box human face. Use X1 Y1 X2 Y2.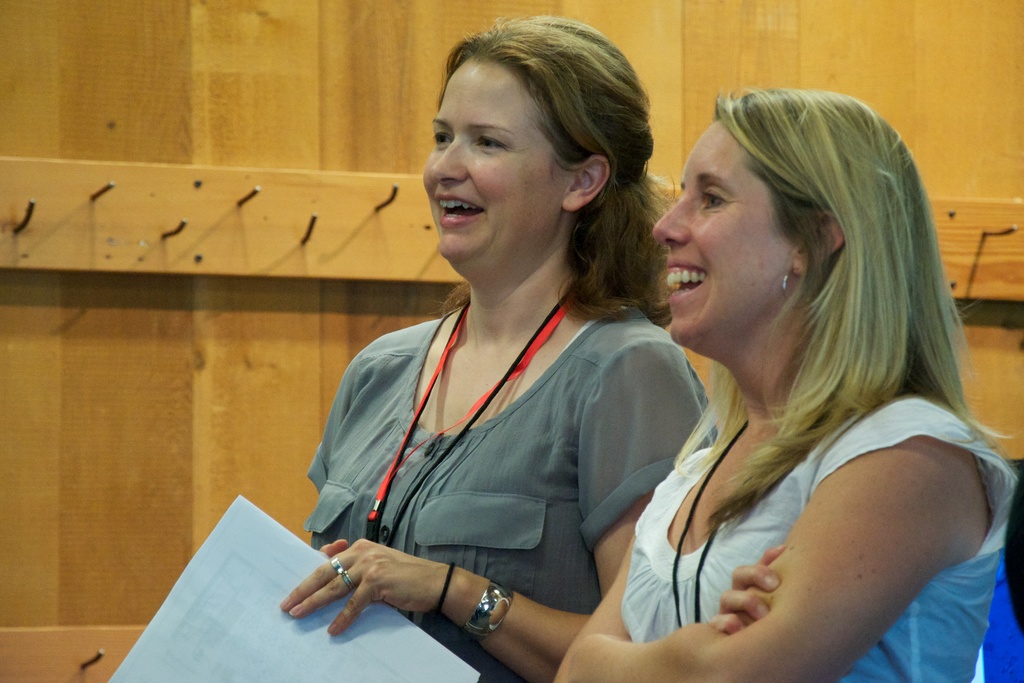
416 47 566 268.
